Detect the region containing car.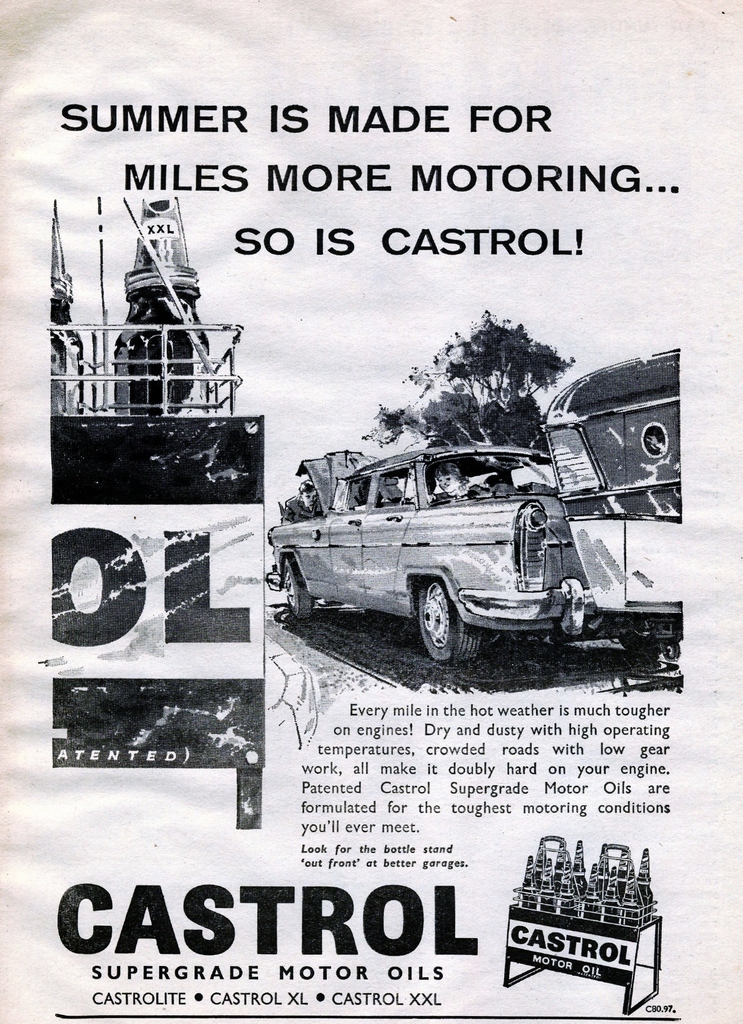
bbox=(272, 451, 598, 660).
